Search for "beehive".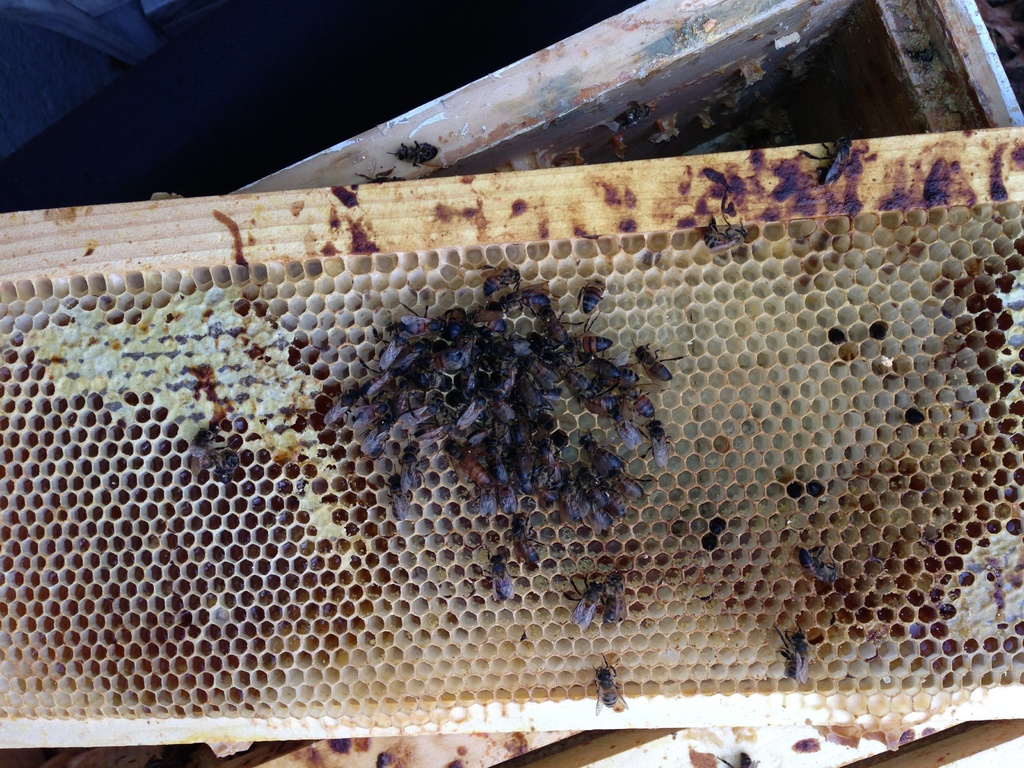
Found at bbox=(95, 116, 982, 729).
